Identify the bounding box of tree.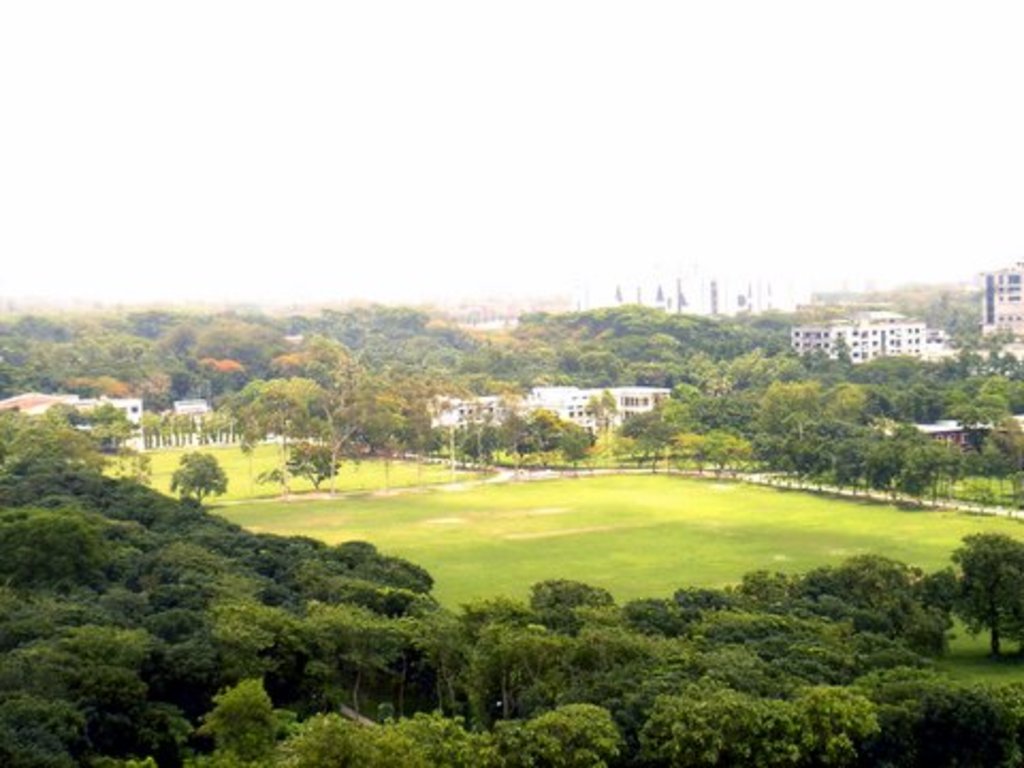
pyautogui.locateOnScreen(930, 529, 1022, 653).
